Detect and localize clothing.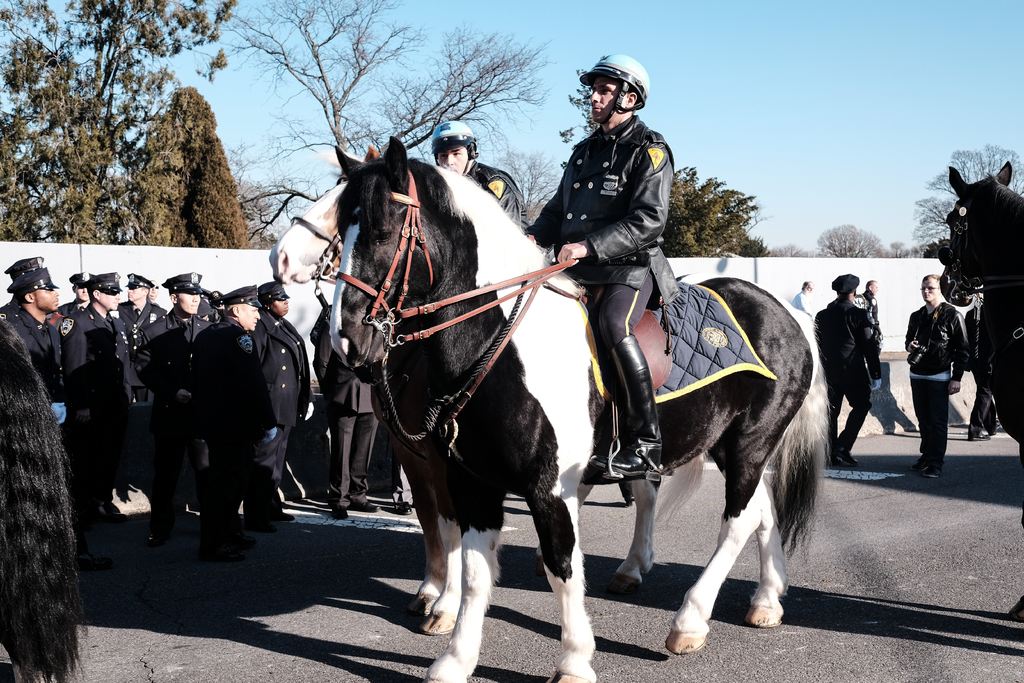
Localized at <region>851, 290, 881, 350</region>.
